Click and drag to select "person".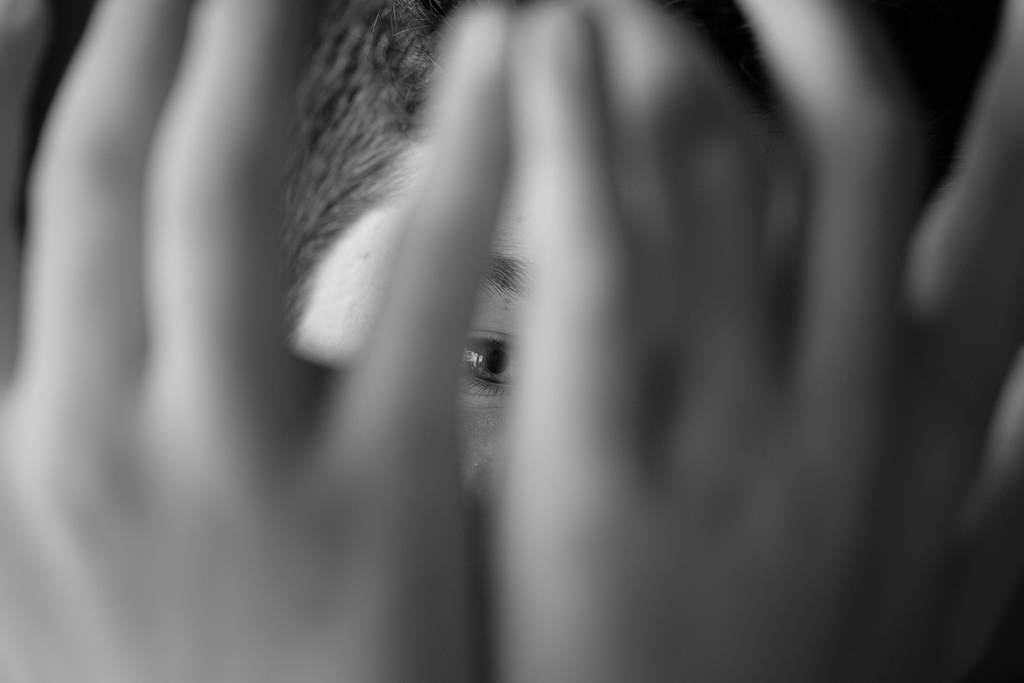
Selection: x1=0, y1=0, x2=1023, y2=680.
